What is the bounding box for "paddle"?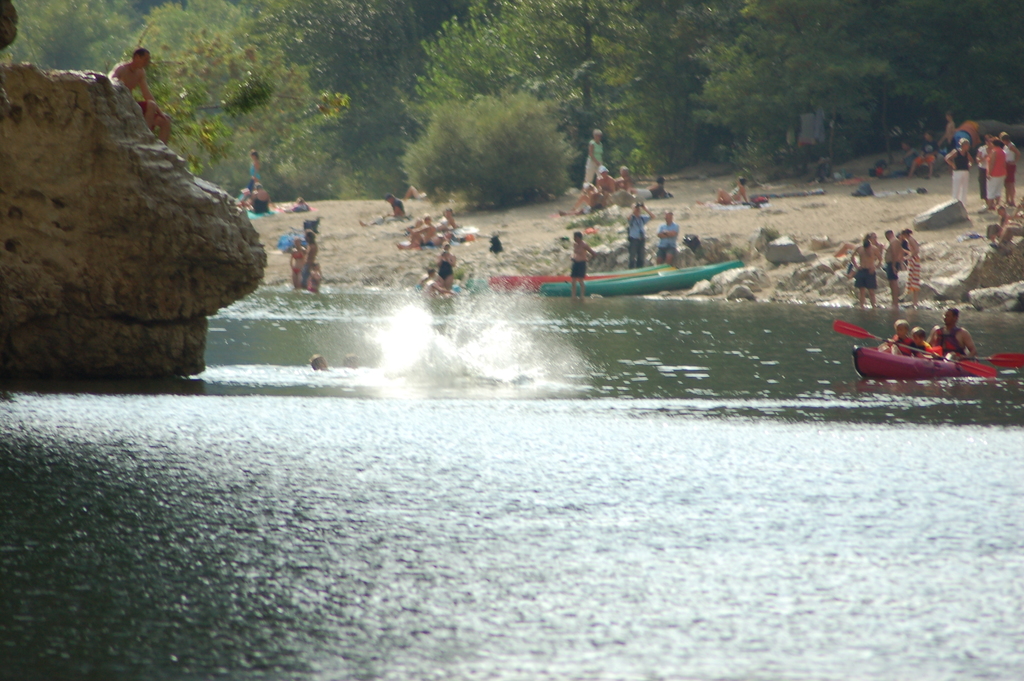
bbox(831, 318, 1000, 379).
